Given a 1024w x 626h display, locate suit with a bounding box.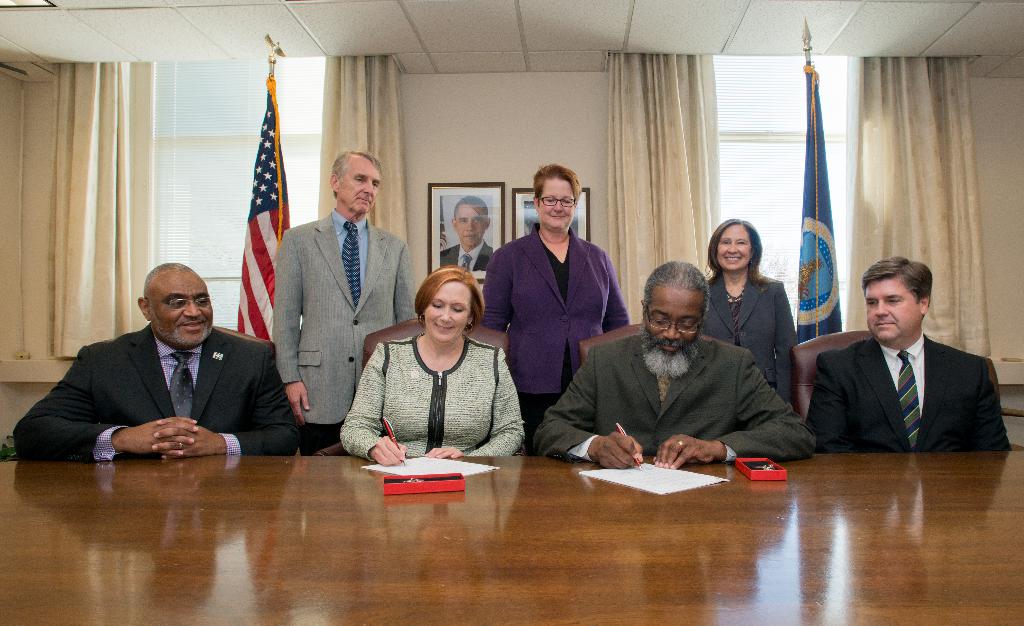
Located: (273,209,419,461).
